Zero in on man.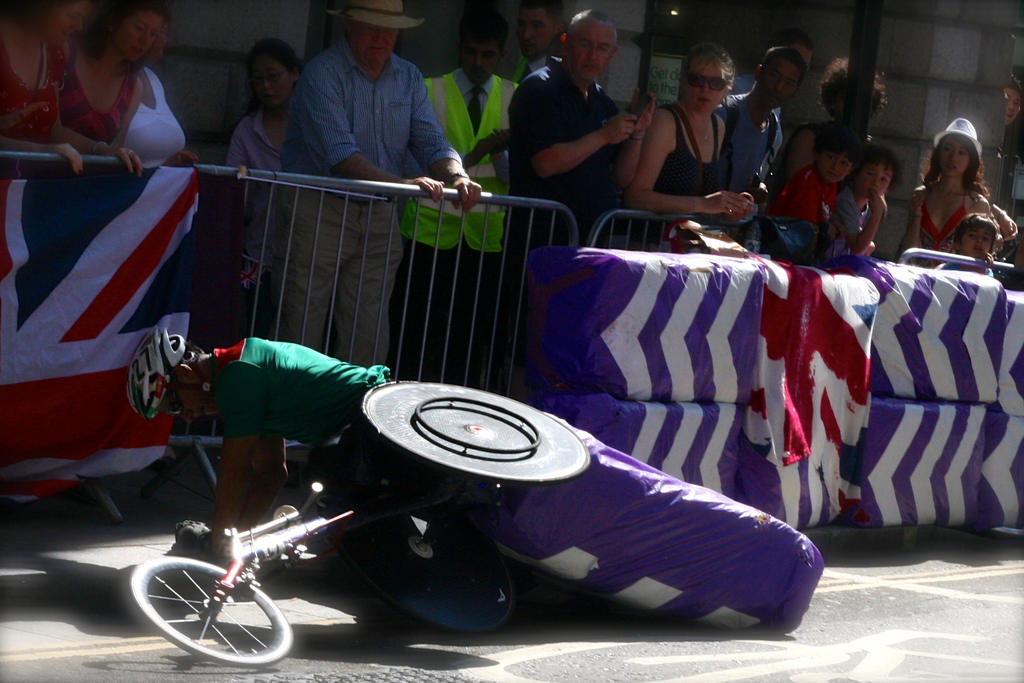
Zeroed in: [x1=502, y1=23, x2=652, y2=210].
